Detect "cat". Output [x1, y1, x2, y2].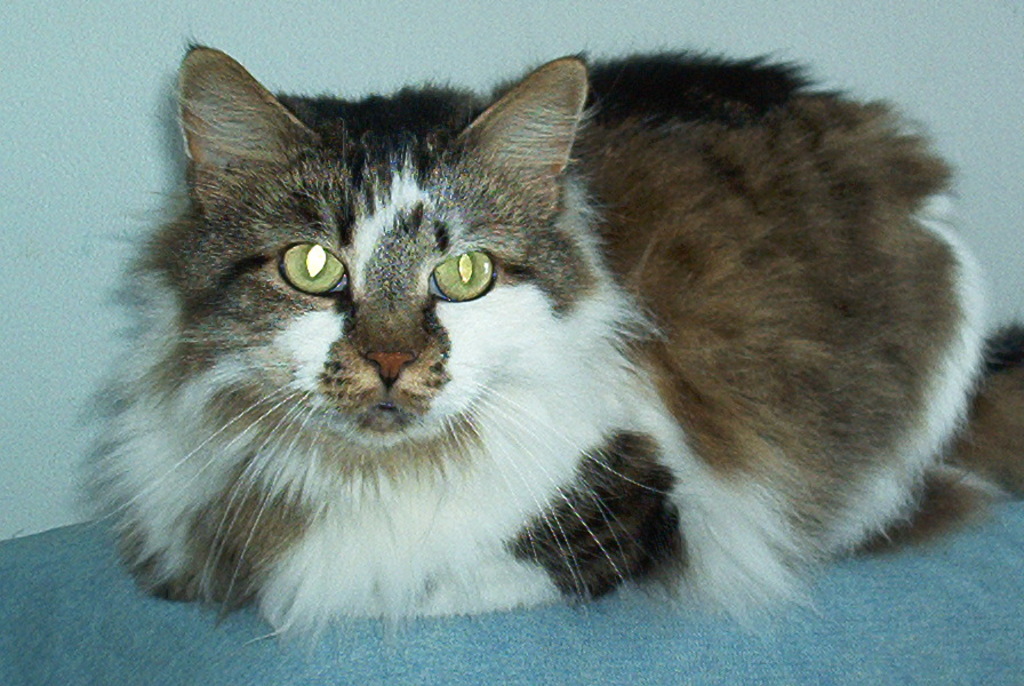
[57, 15, 994, 653].
